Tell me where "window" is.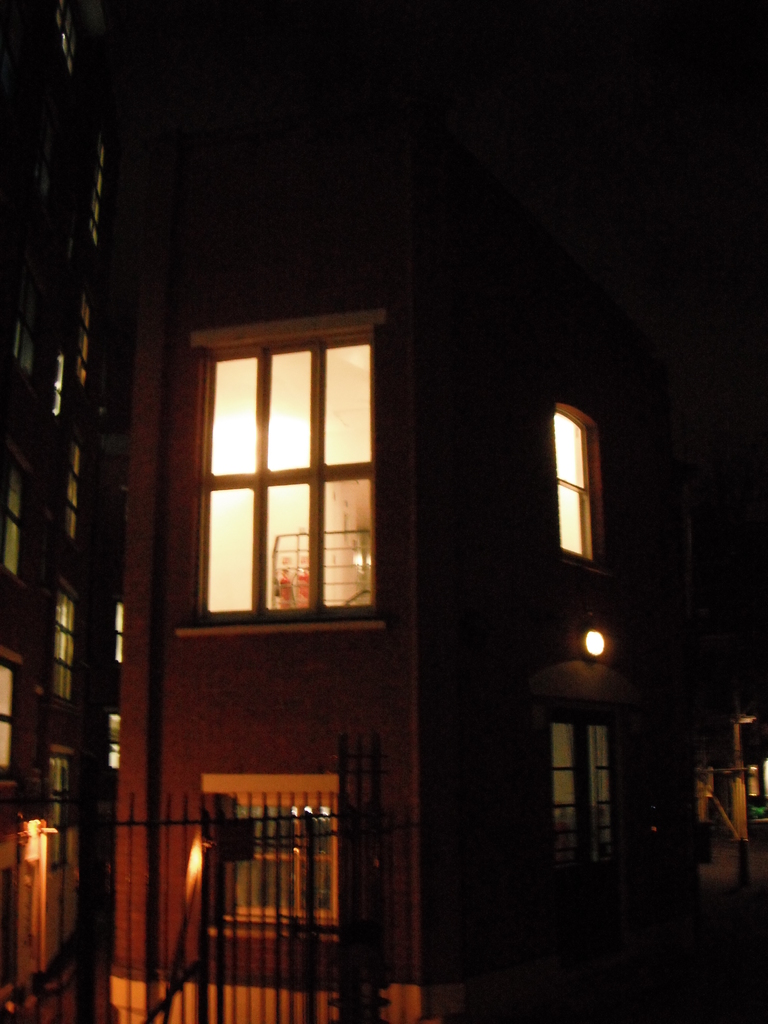
"window" is at [52,589,77,691].
